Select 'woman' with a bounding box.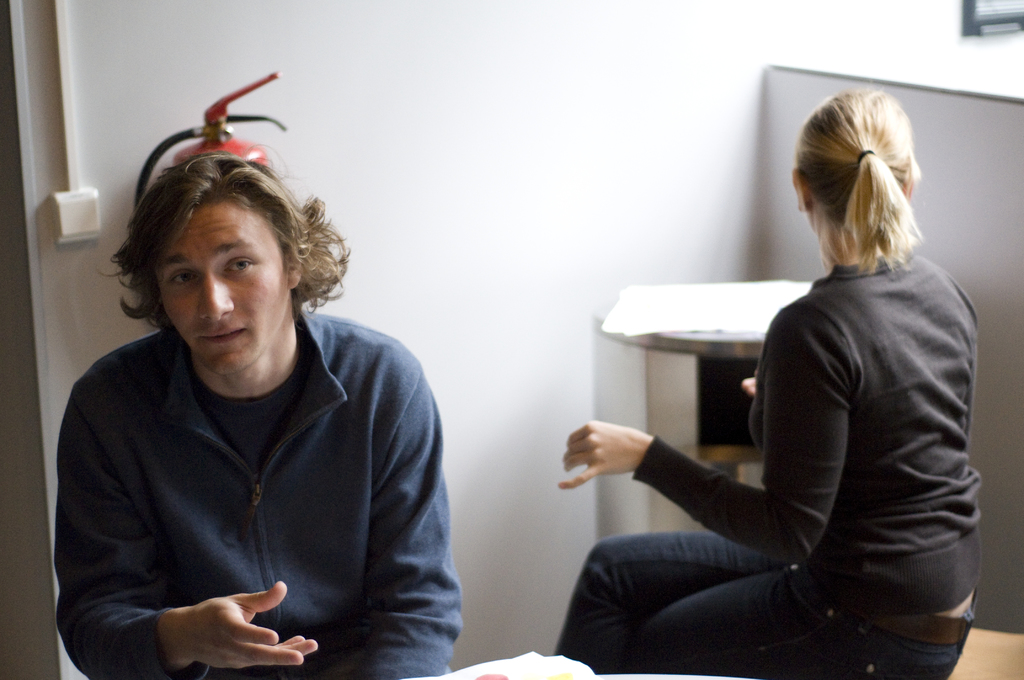
554/87/994/679.
